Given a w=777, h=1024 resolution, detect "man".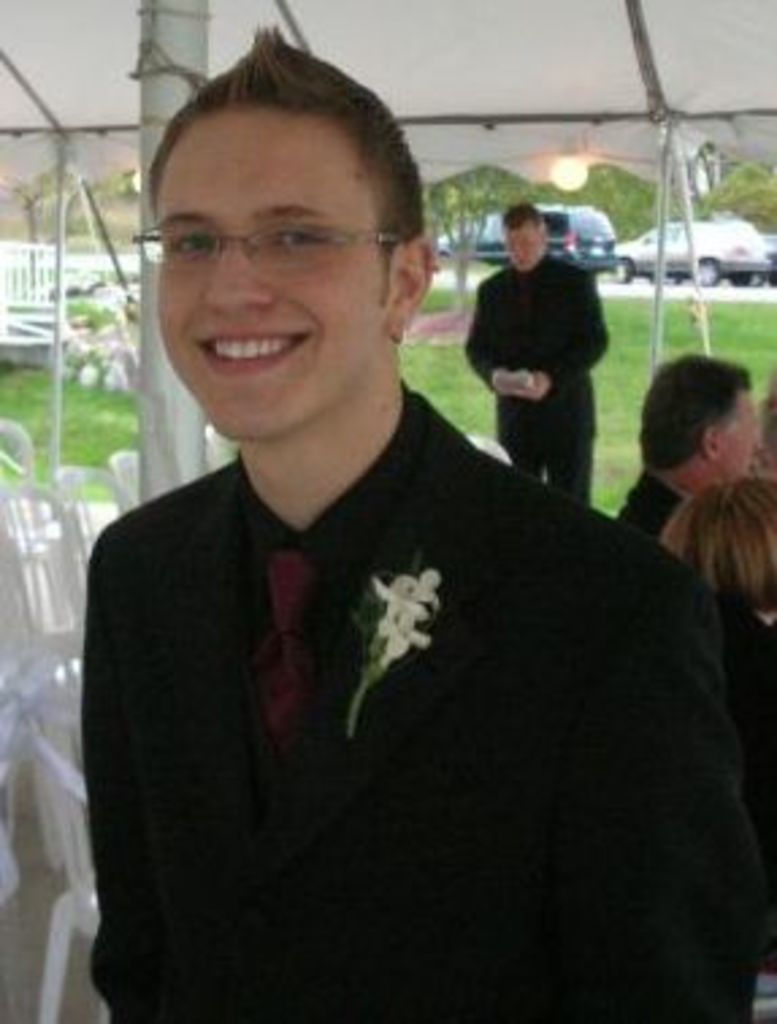
(97, 38, 774, 1021).
